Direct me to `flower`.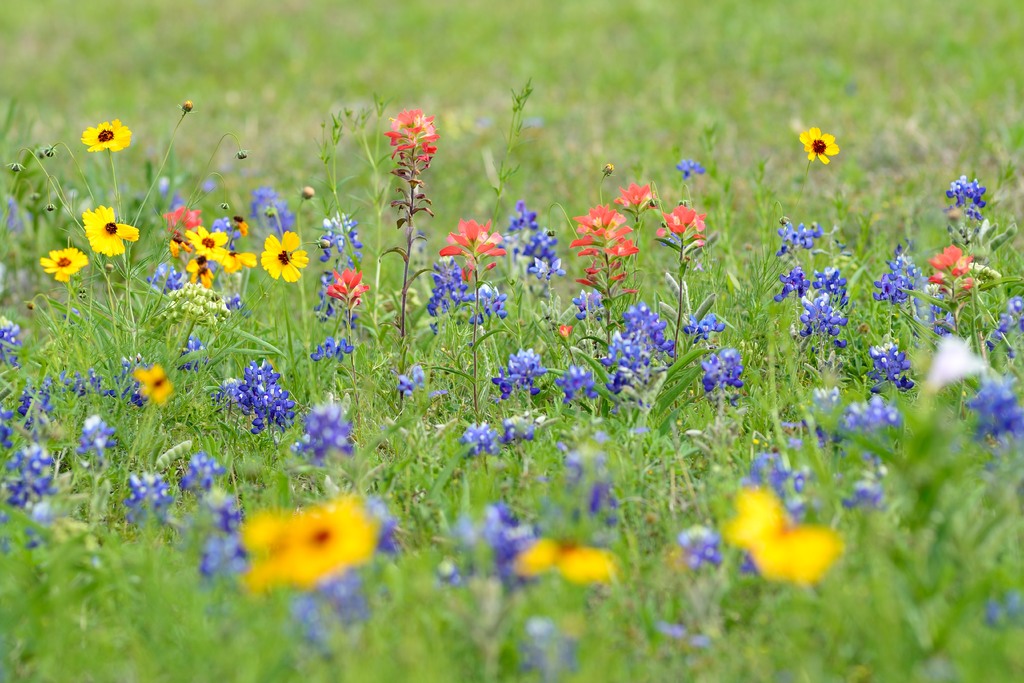
Direction: (238,214,307,284).
